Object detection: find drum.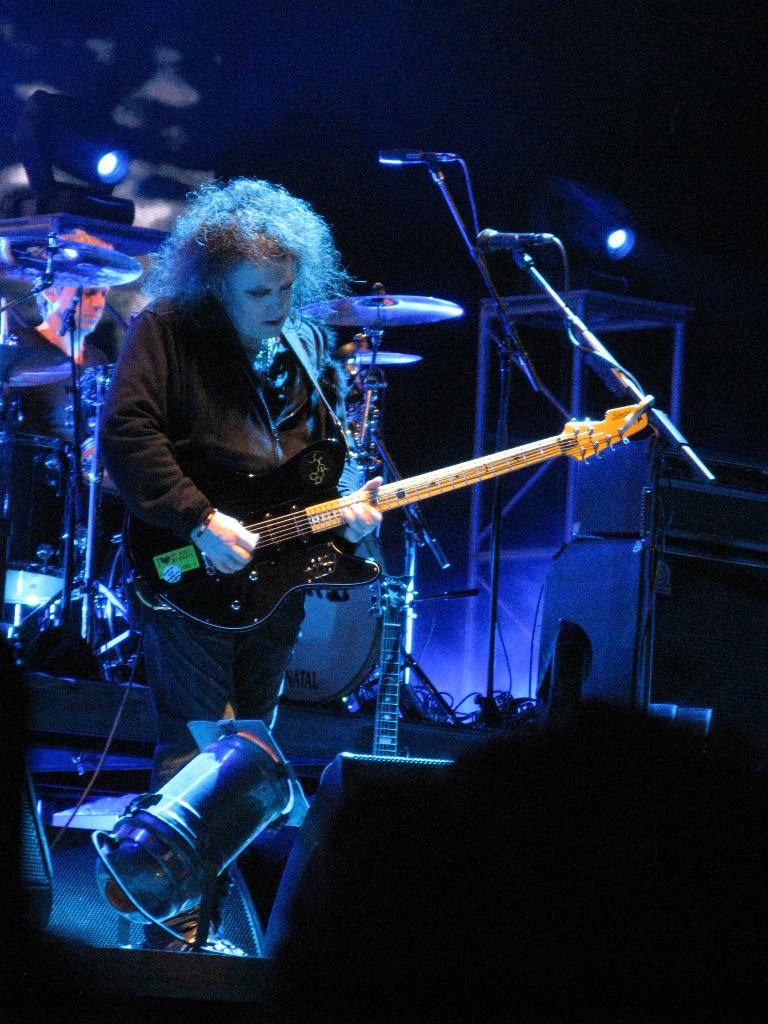
left=0, top=435, right=86, bottom=607.
